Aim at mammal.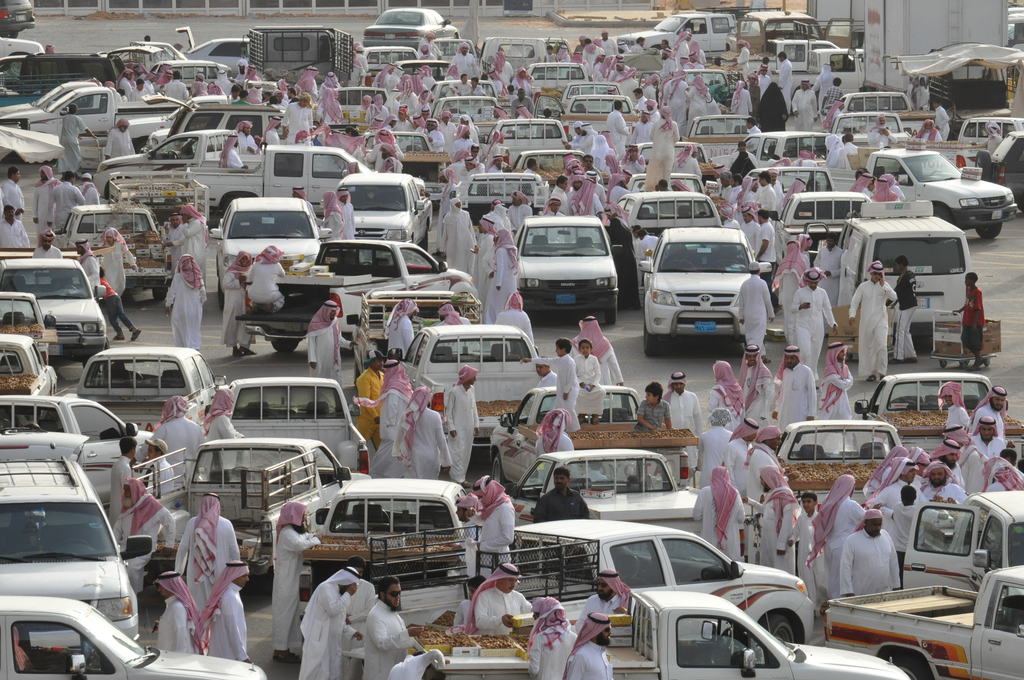
Aimed at l=177, t=490, r=237, b=609.
